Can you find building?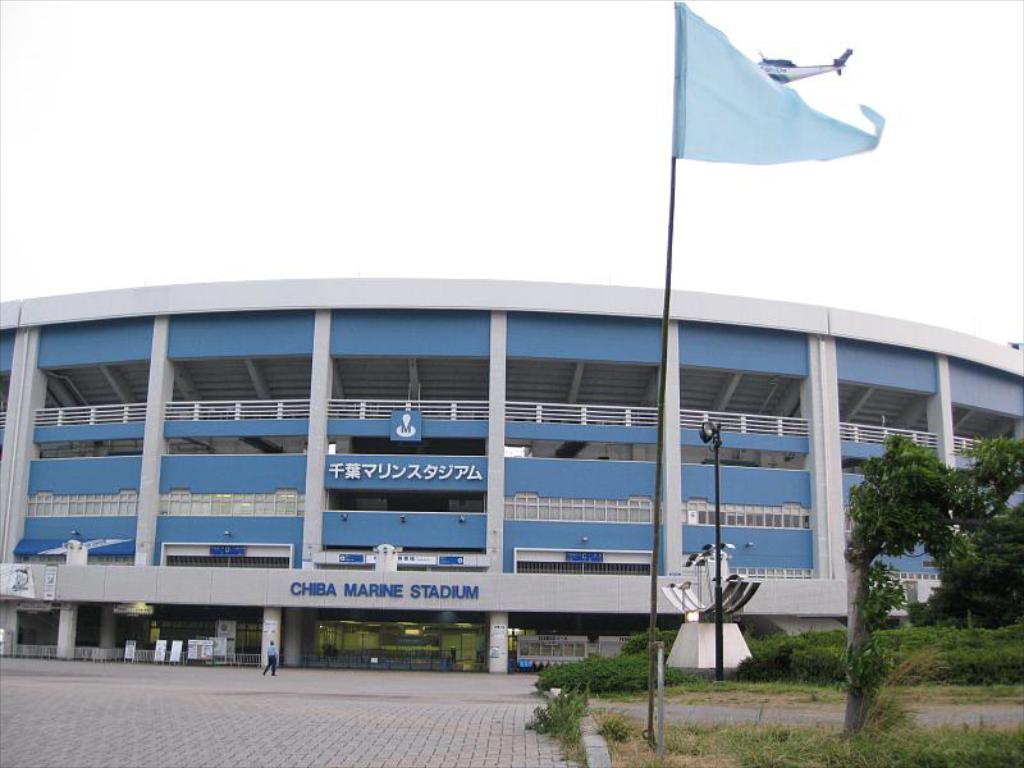
Yes, bounding box: Rect(0, 271, 1020, 672).
